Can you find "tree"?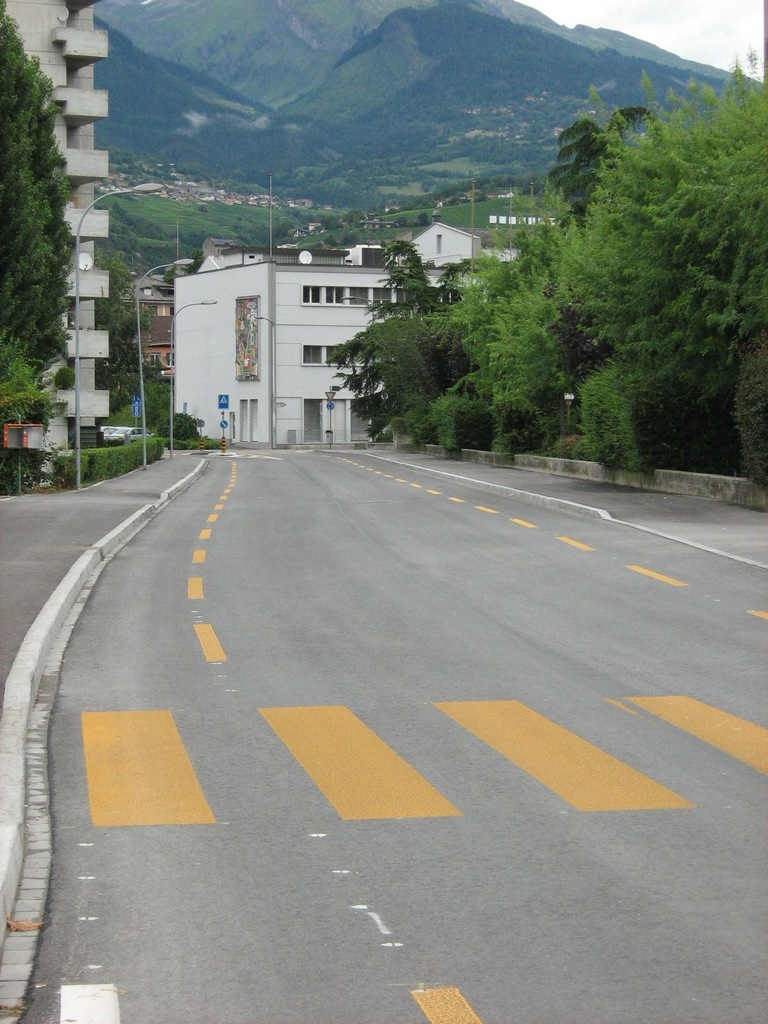
Yes, bounding box: x1=137, y1=378, x2=175, y2=431.
